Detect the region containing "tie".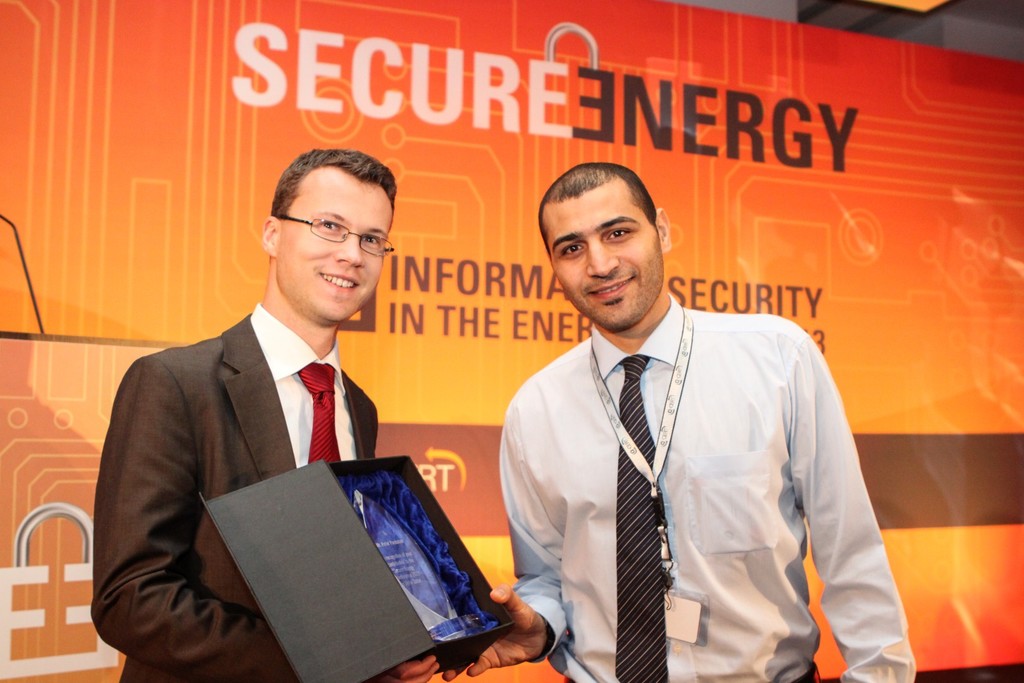
region(298, 357, 341, 467).
